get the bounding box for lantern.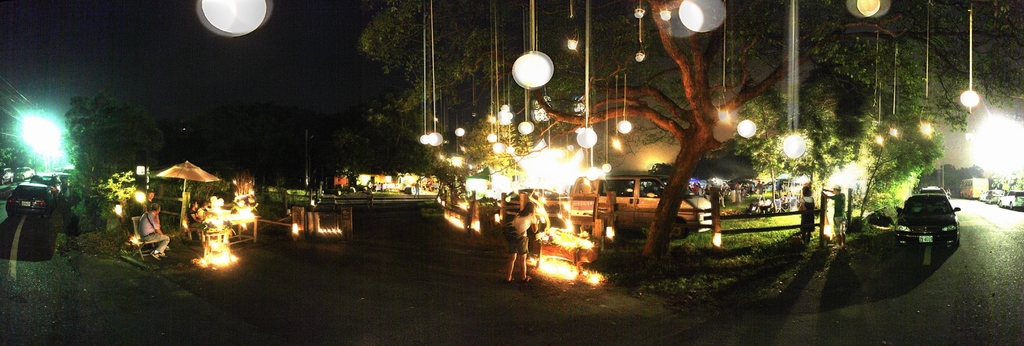
676, 1, 725, 32.
